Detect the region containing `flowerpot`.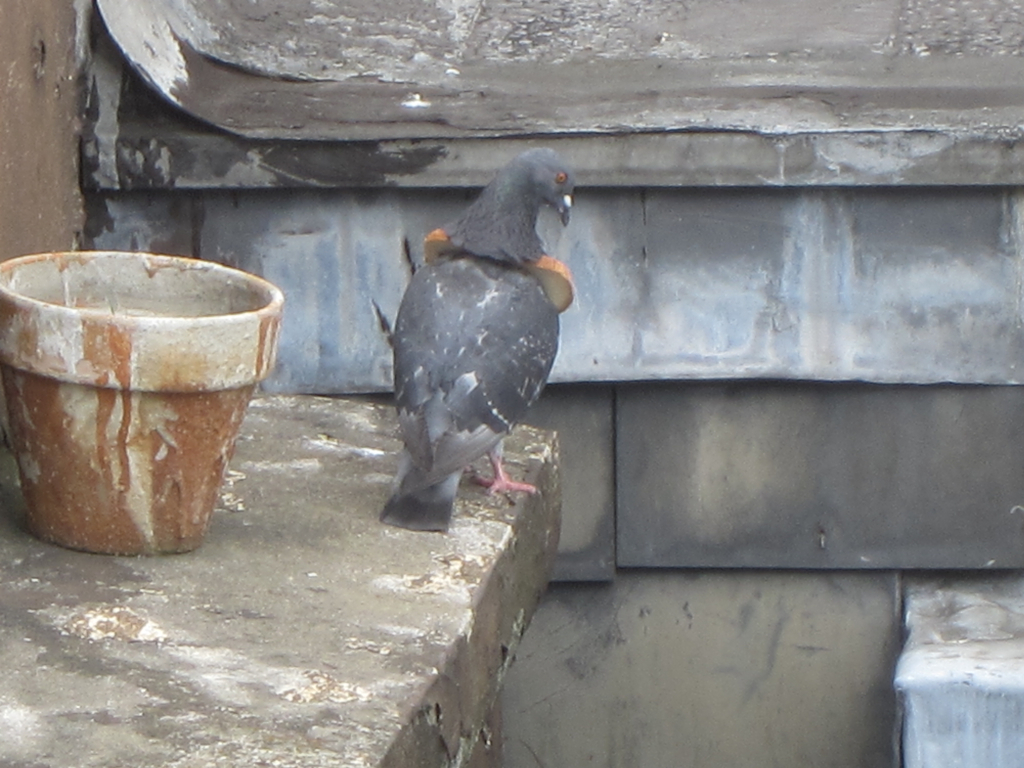
BBox(3, 226, 290, 556).
